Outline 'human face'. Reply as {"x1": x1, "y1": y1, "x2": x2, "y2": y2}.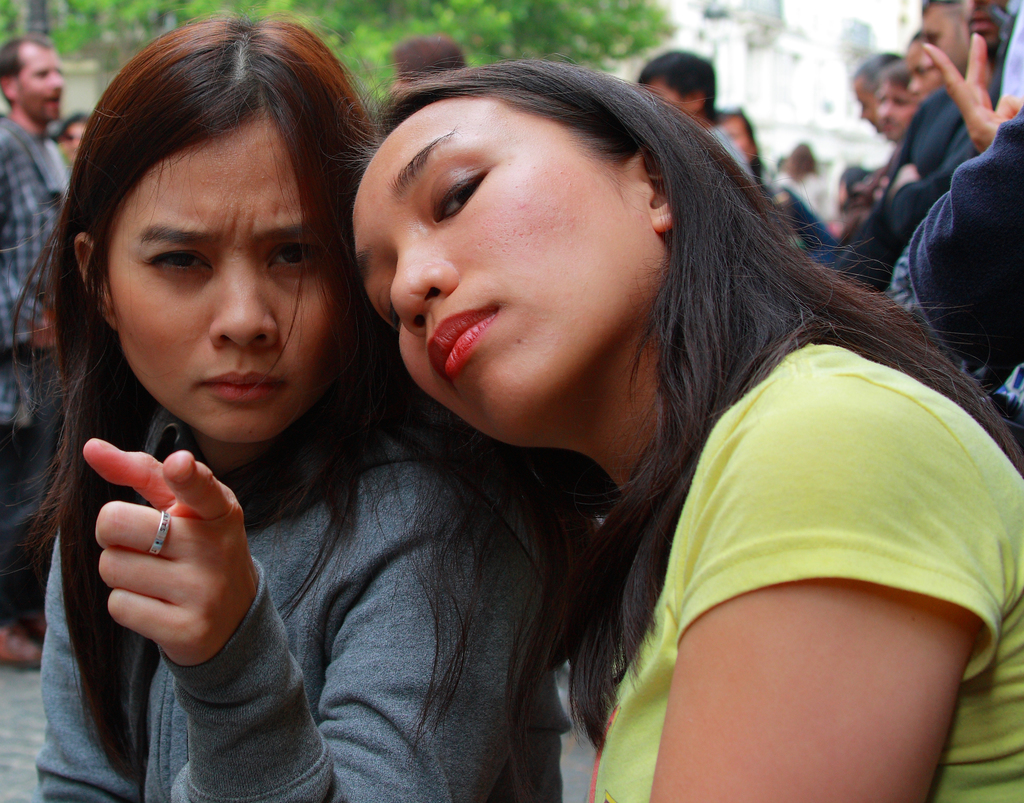
{"x1": 15, "y1": 40, "x2": 65, "y2": 120}.
